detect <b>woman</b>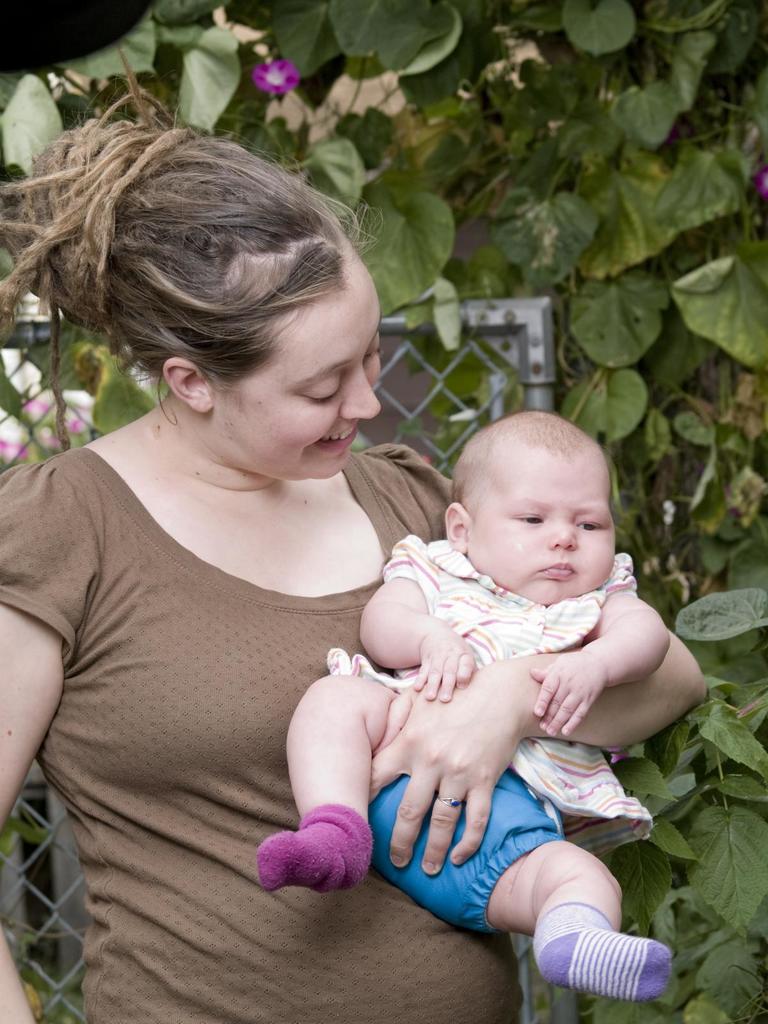
region(0, 52, 707, 1023)
